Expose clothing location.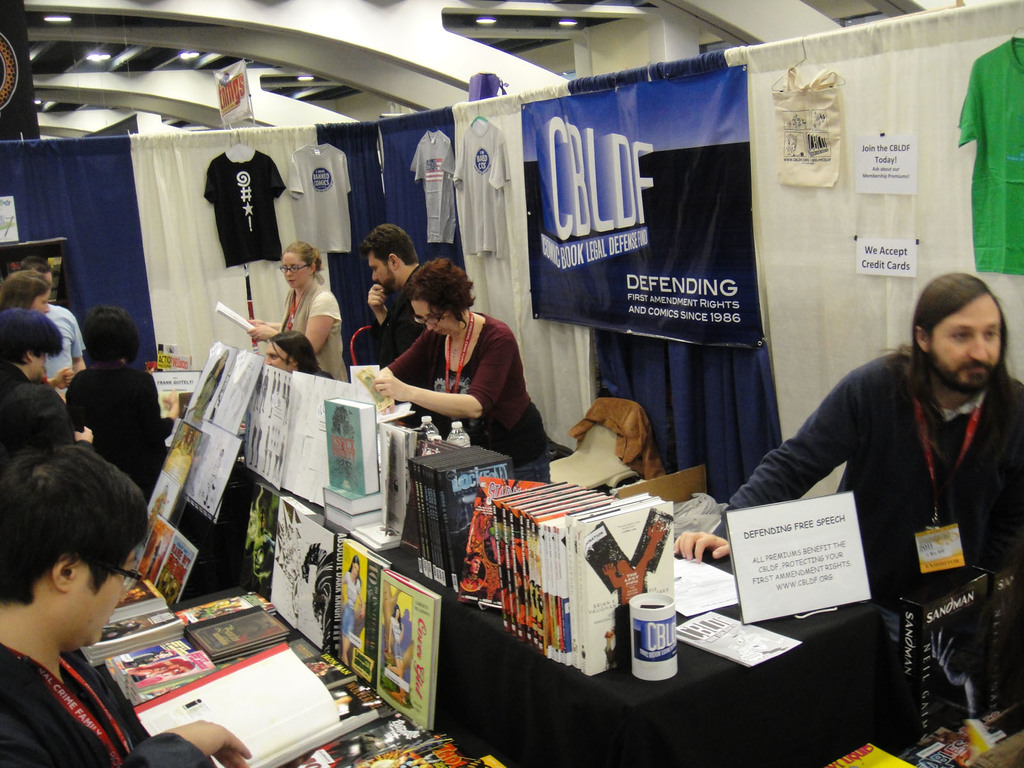
Exposed at (284, 276, 358, 384).
